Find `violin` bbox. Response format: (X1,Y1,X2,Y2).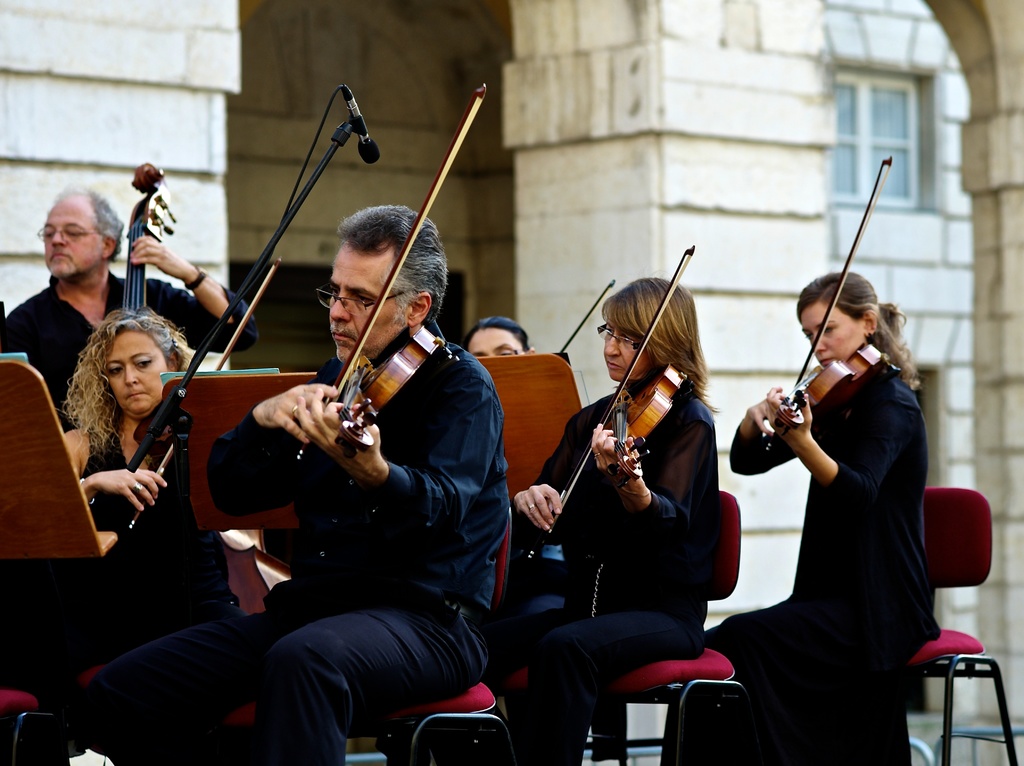
(731,155,905,478).
